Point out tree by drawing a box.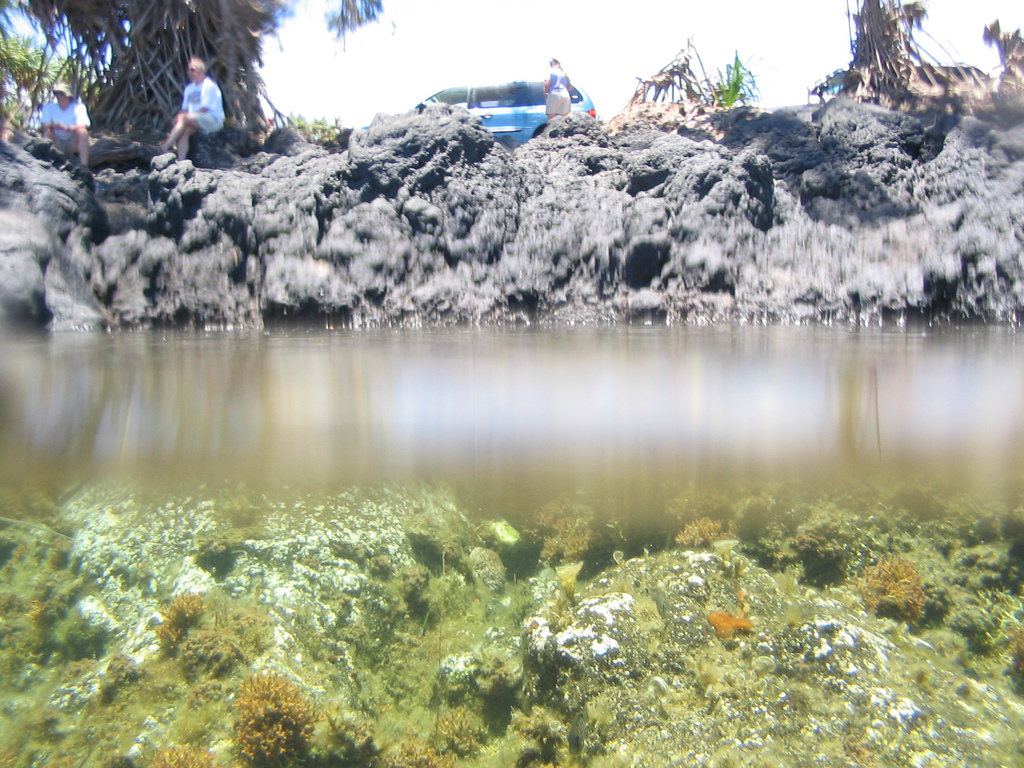
rect(19, 0, 381, 141).
